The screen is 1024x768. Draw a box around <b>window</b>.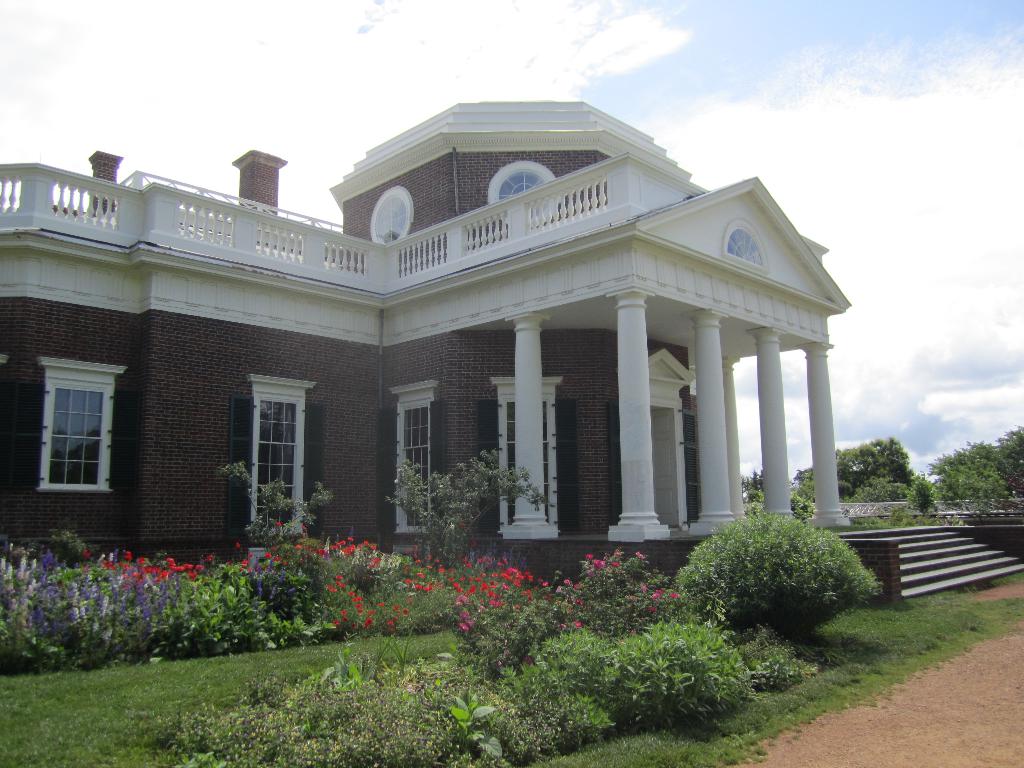
[x1=489, y1=375, x2=560, y2=541].
